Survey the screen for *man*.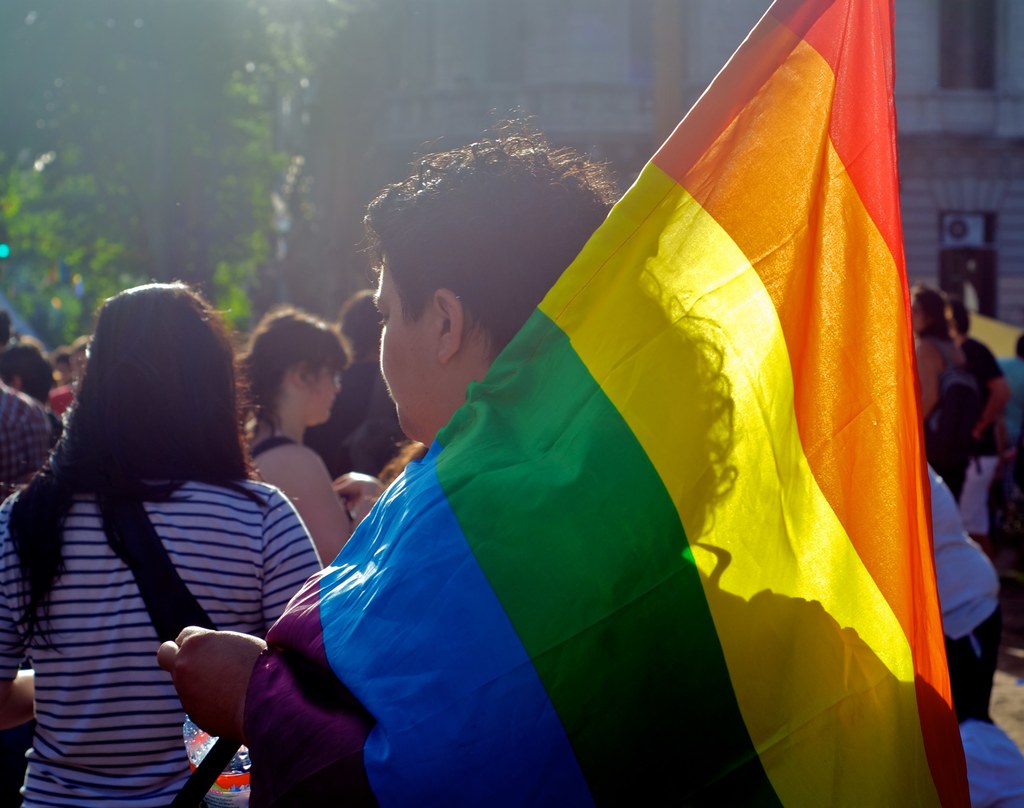
Survey found: l=950, t=303, r=1014, b=551.
